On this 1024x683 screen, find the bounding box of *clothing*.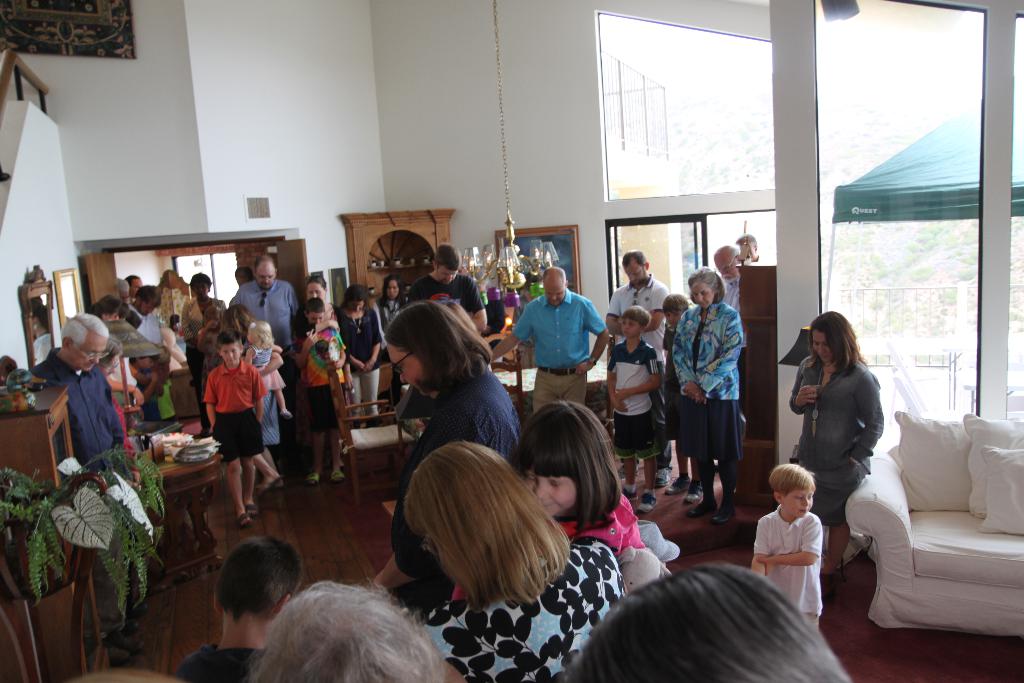
Bounding box: pyautogui.locateOnScreen(404, 360, 530, 616).
